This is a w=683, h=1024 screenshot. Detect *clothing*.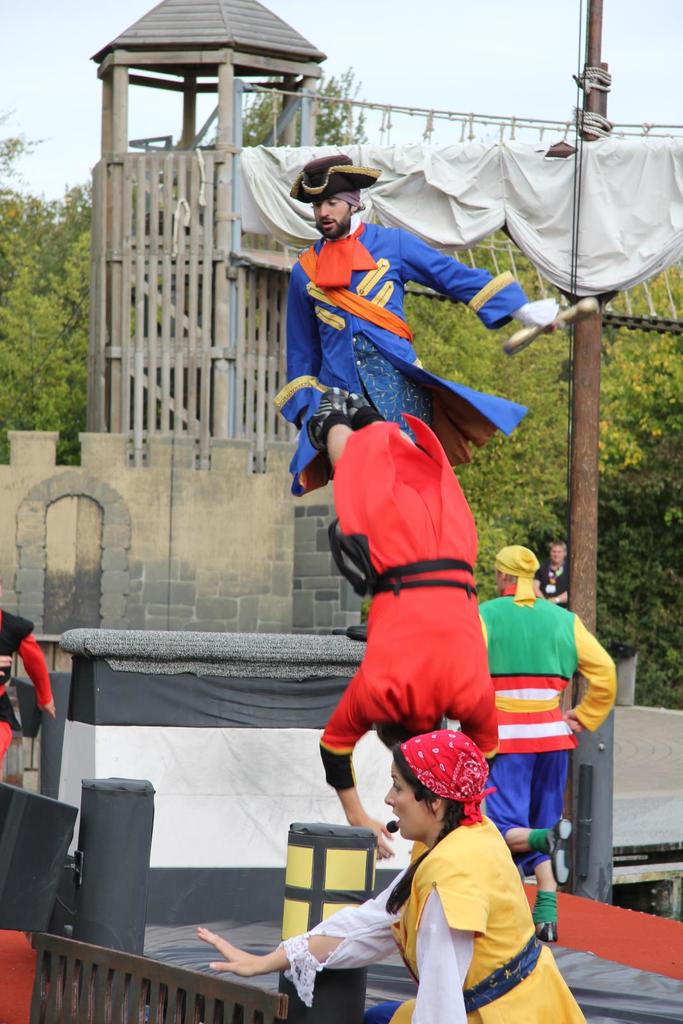
479 586 617 870.
